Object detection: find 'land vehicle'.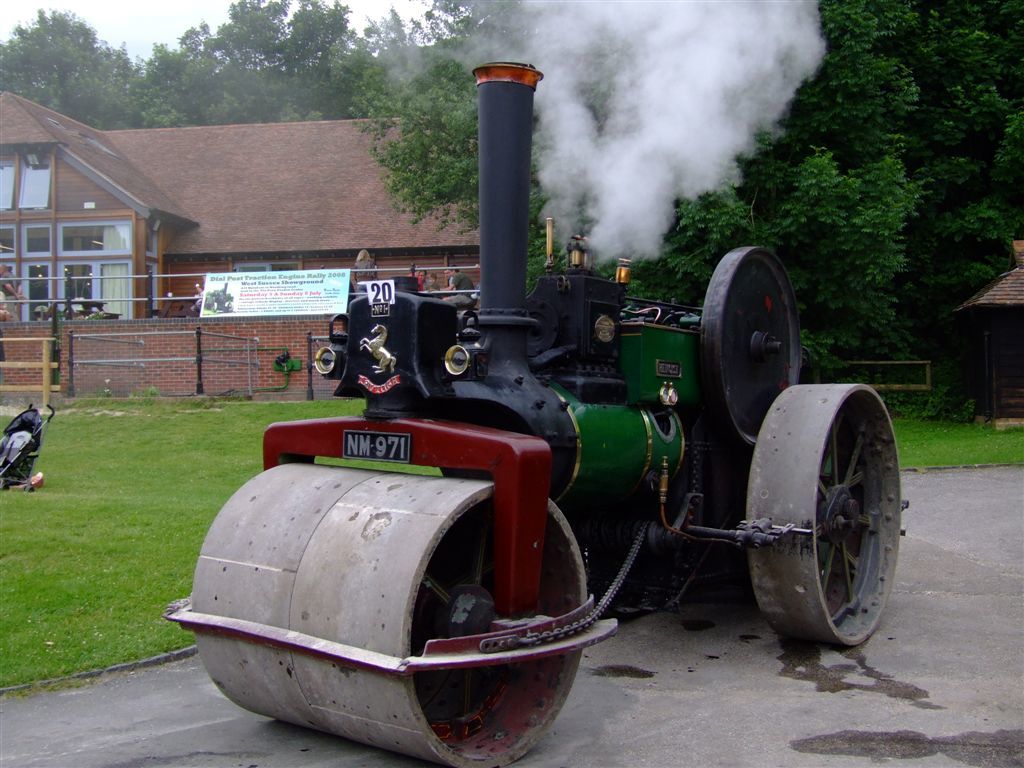
162 55 912 767.
